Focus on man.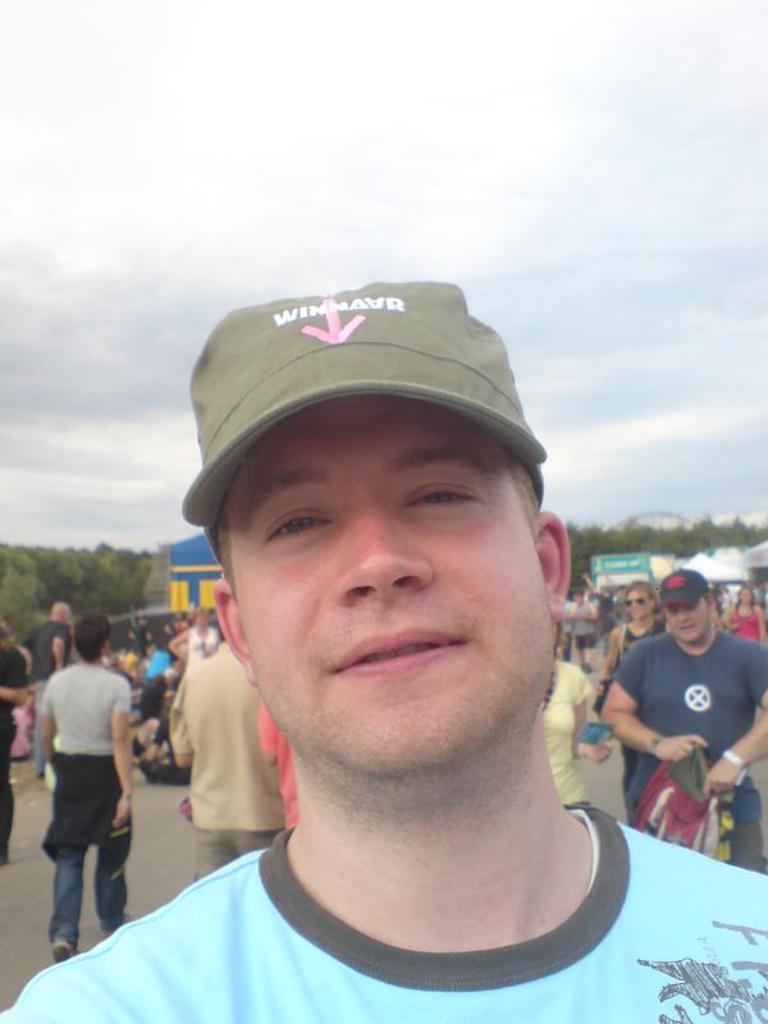
Focused at [left=64, top=259, right=701, bottom=1023].
